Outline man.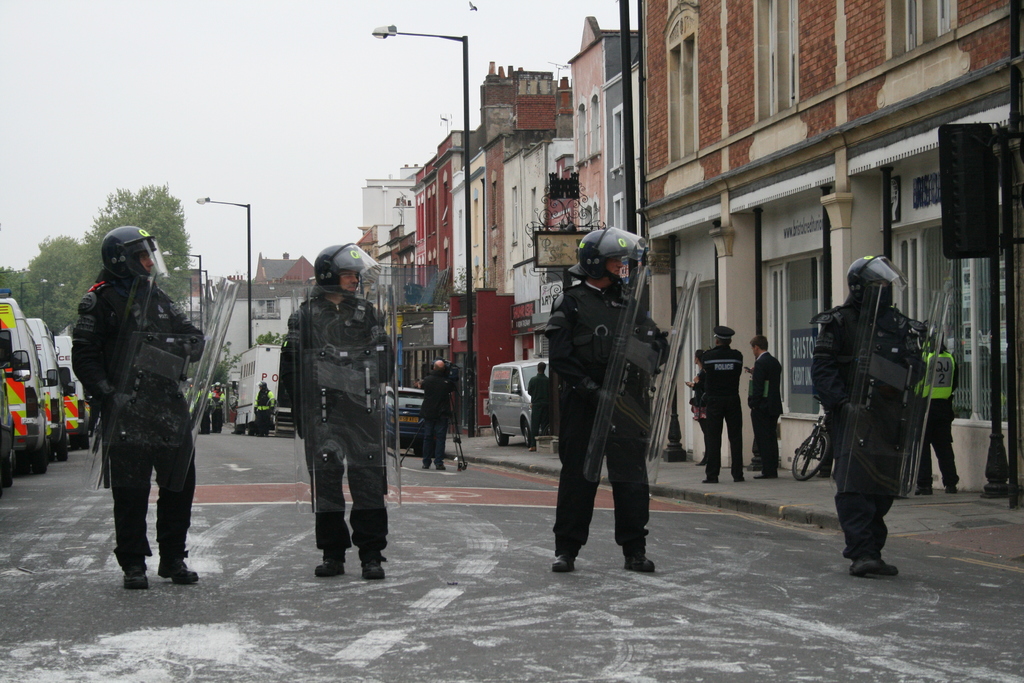
Outline: 540:228:673:581.
